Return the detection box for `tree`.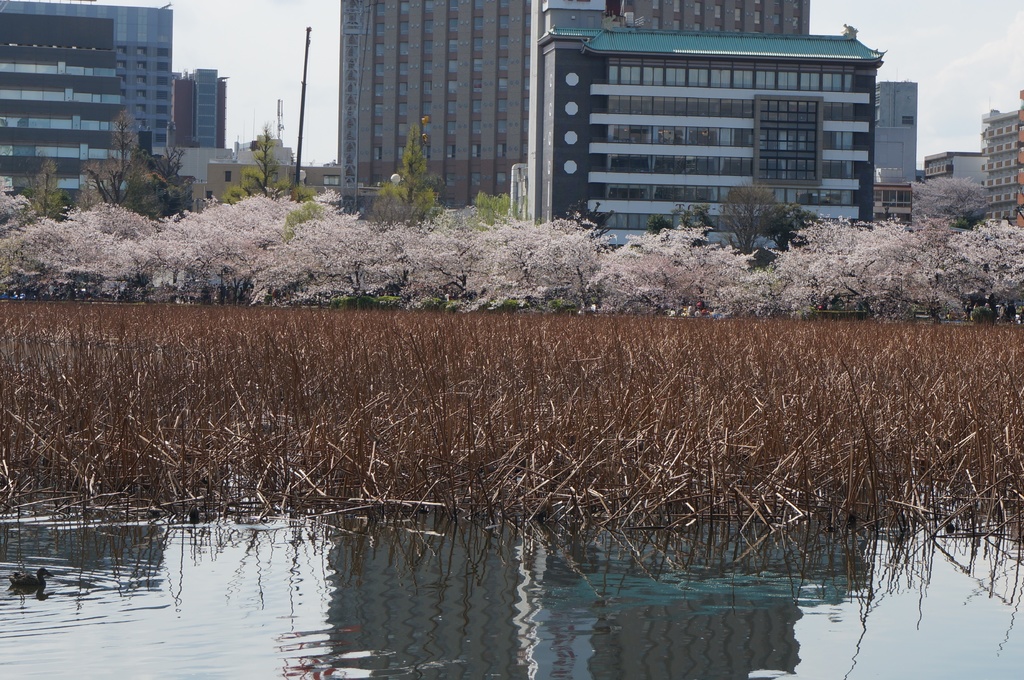
detection(369, 120, 440, 221).
